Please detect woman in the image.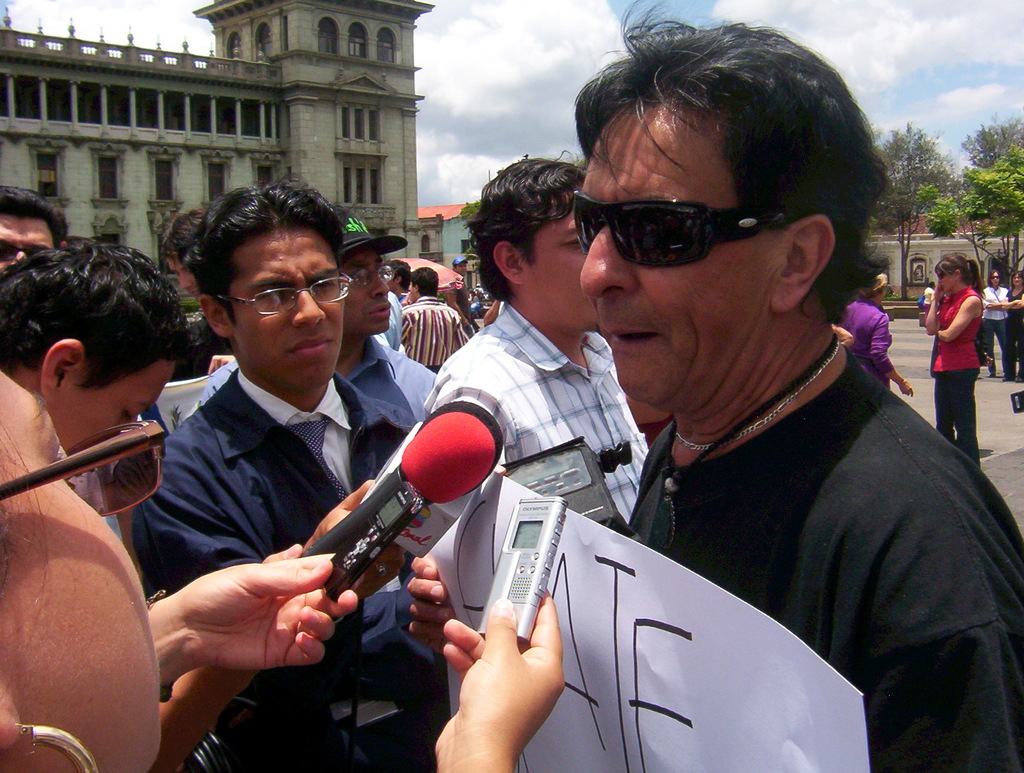
0:237:193:492.
